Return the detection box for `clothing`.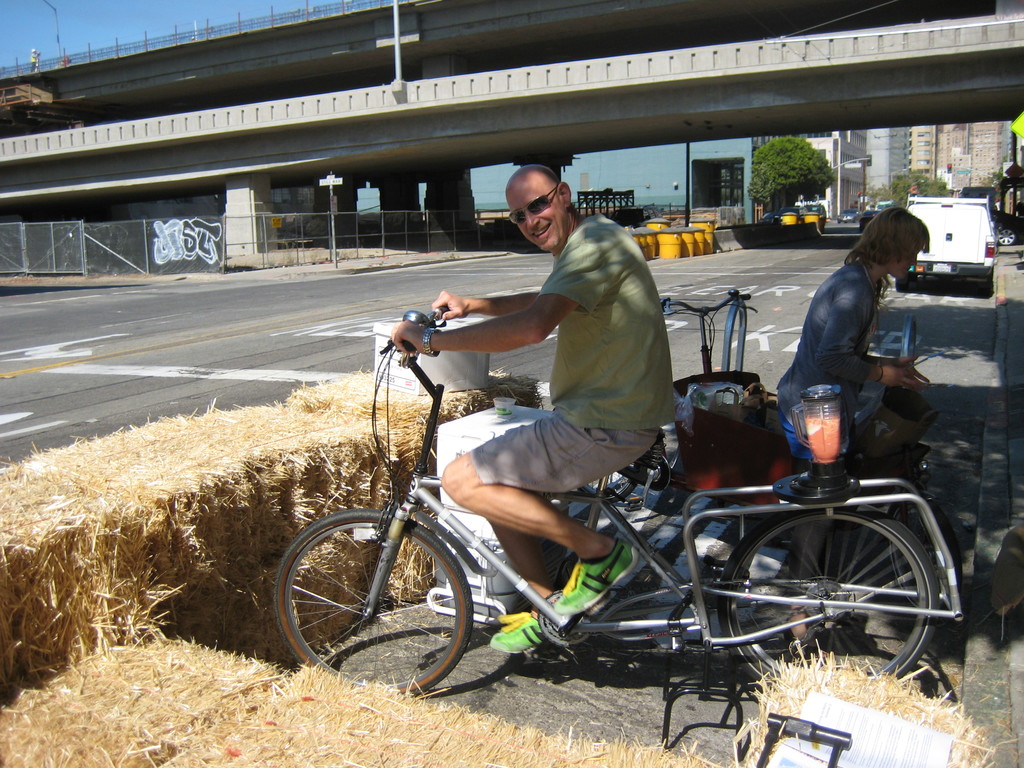
(28,46,42,73).
